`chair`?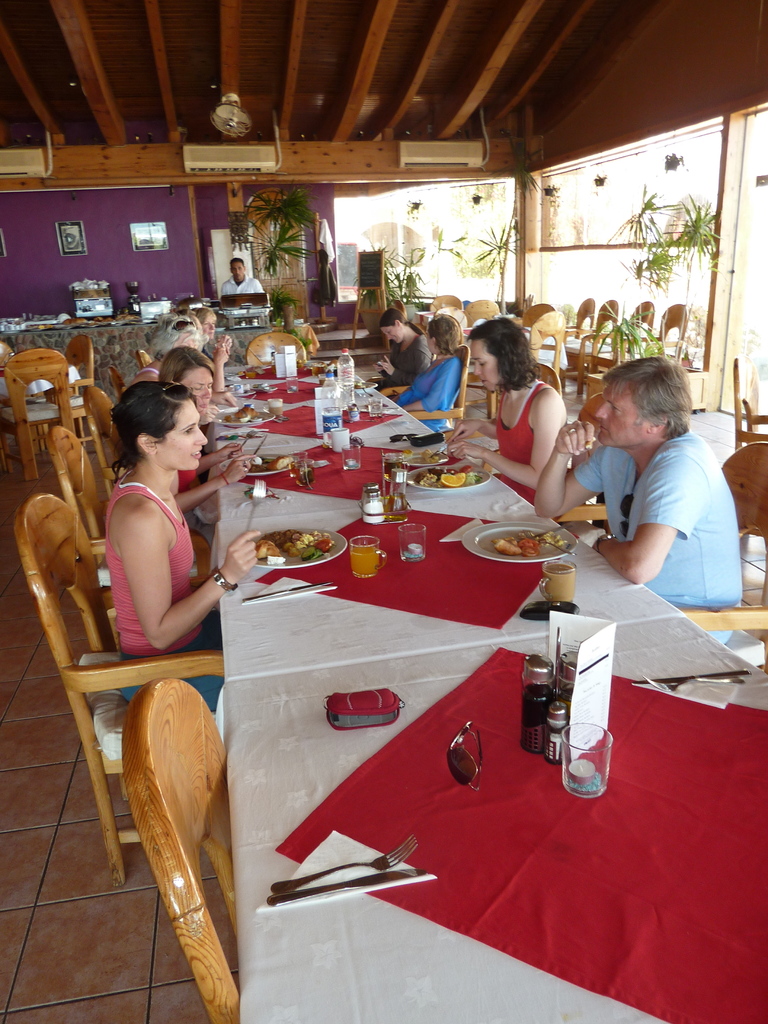
[558,395,609,541]
